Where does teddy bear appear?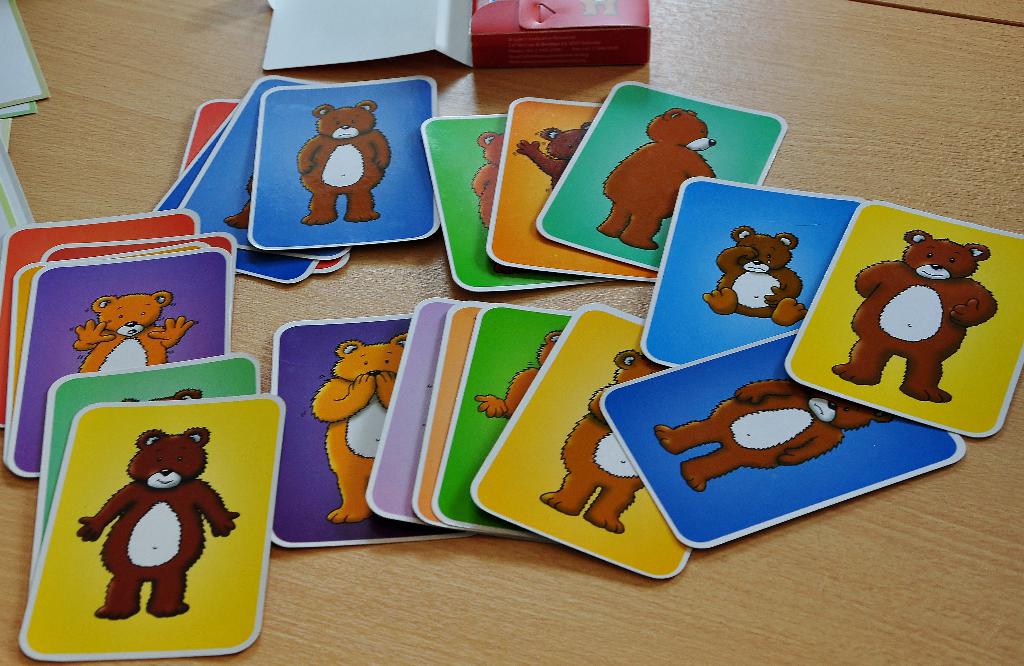
Appears at box(223, 174, 253, 231).
